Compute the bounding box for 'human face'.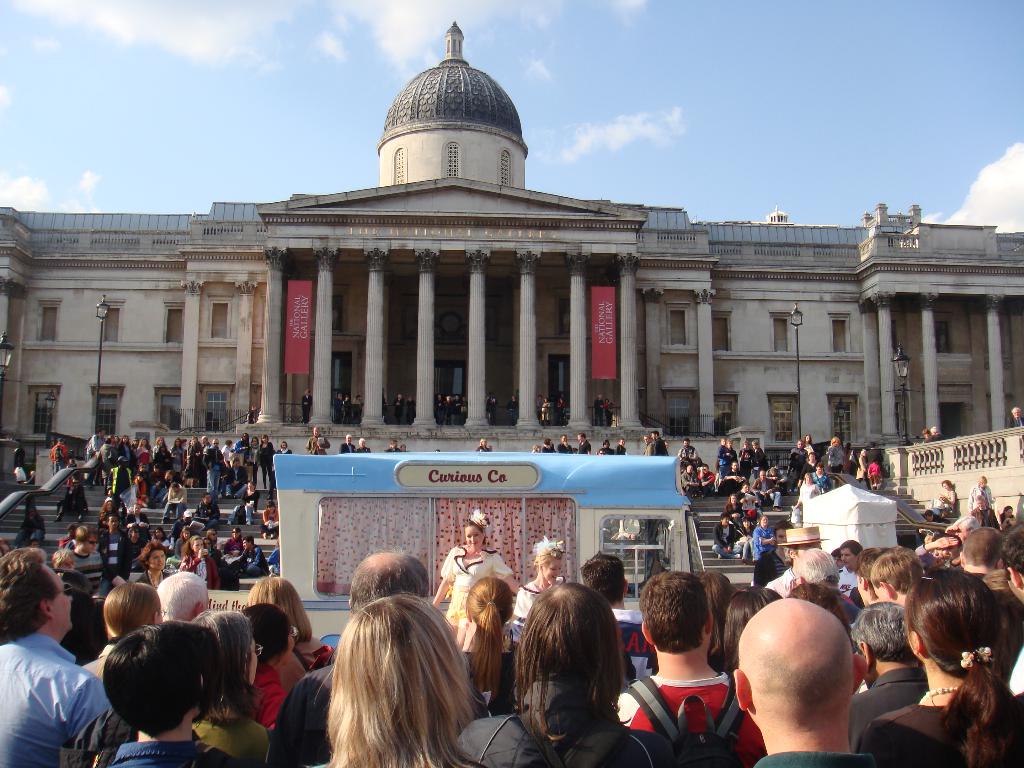
<box>106,502,114,505</box>.
